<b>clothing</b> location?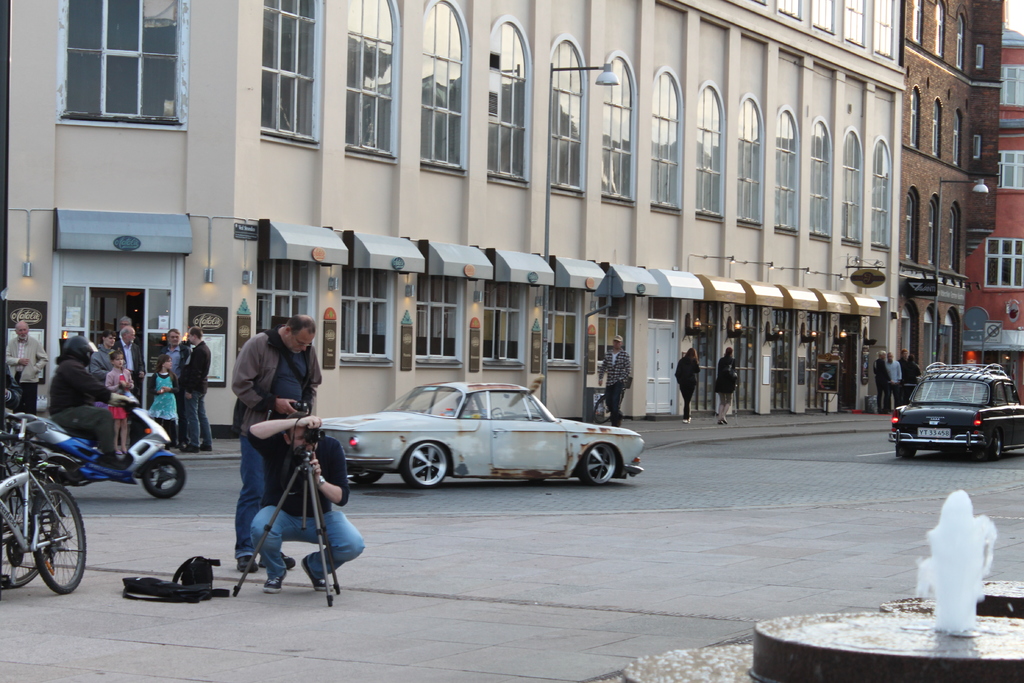
BBox(233, 398, 354, 584)
